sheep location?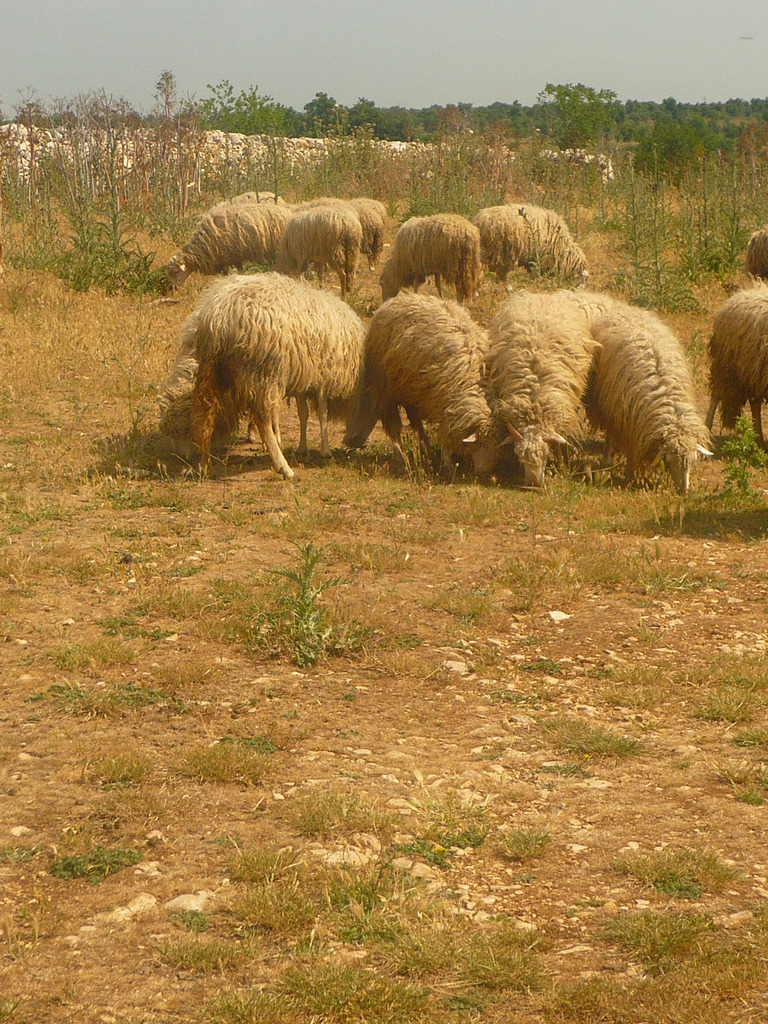
detection(367, 283, 493, 493)
